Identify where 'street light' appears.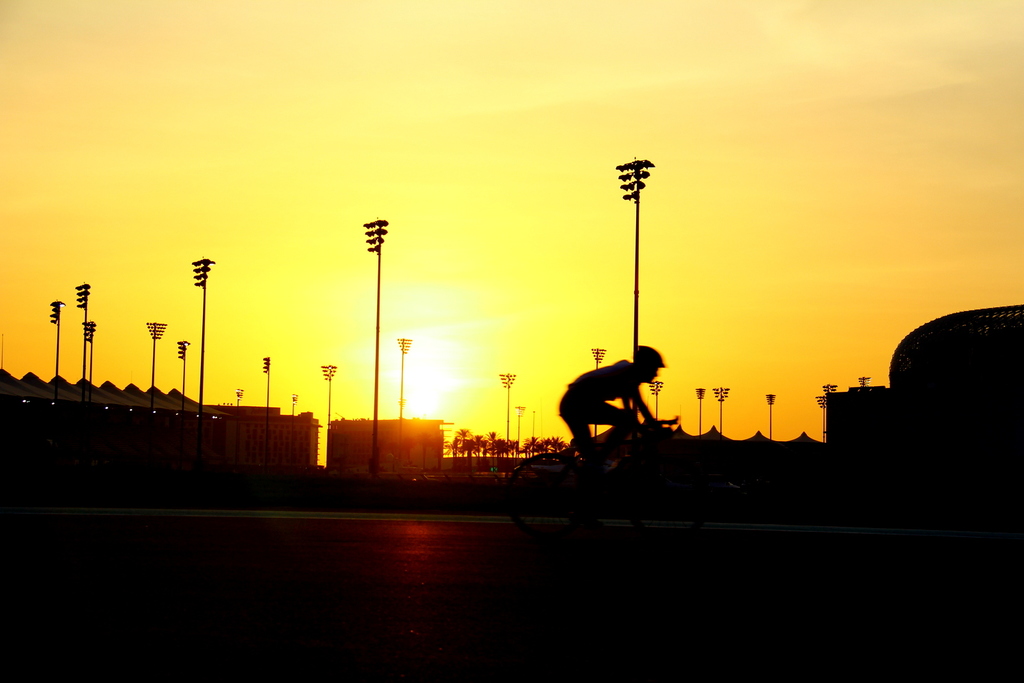
Appears at [x1=814, y1=392, x2=828, y2=440].
